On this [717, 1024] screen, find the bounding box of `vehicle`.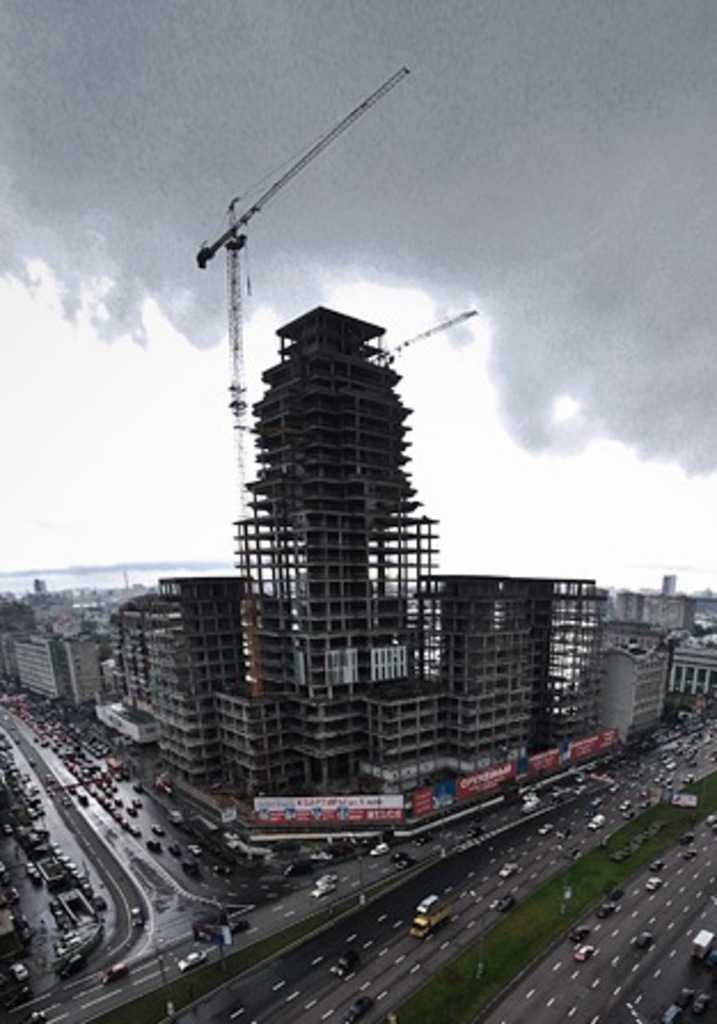
Bounding box: rect(486, 887, 513, 909).
